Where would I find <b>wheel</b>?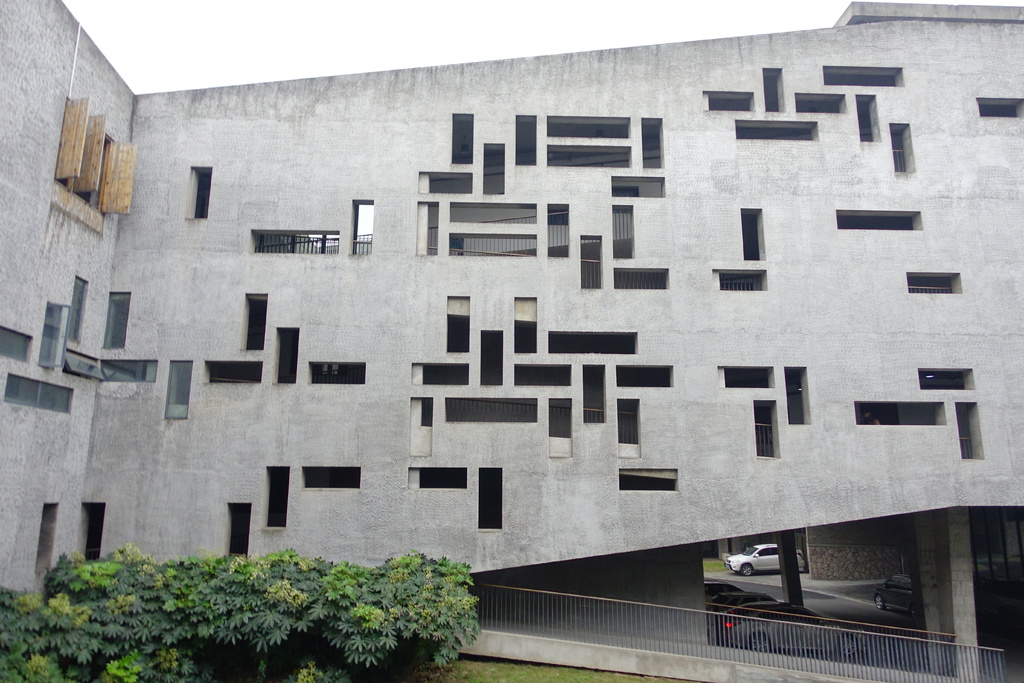
At crop(840, 636, 856, 656).
